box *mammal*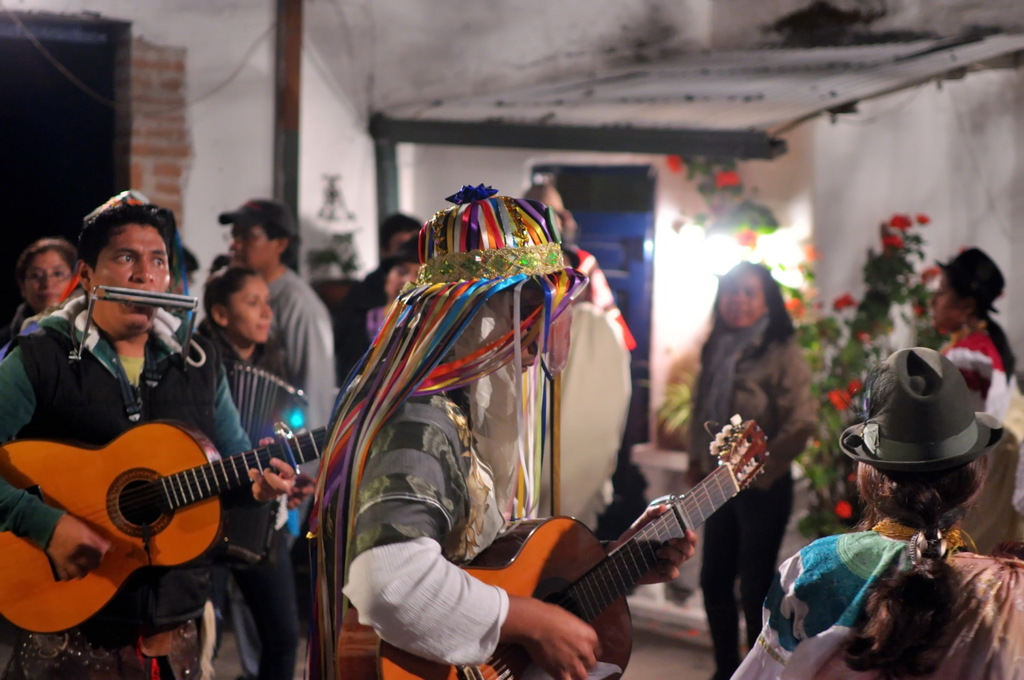
rect(341, 209, 430, 295)
